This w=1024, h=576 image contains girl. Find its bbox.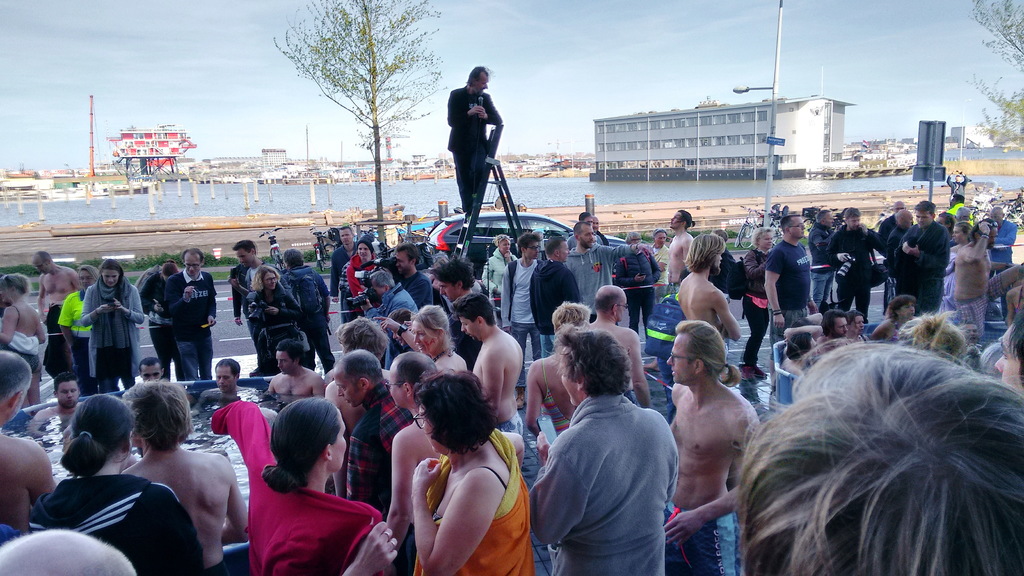
<region>346, 242, 377, 294</region>.
